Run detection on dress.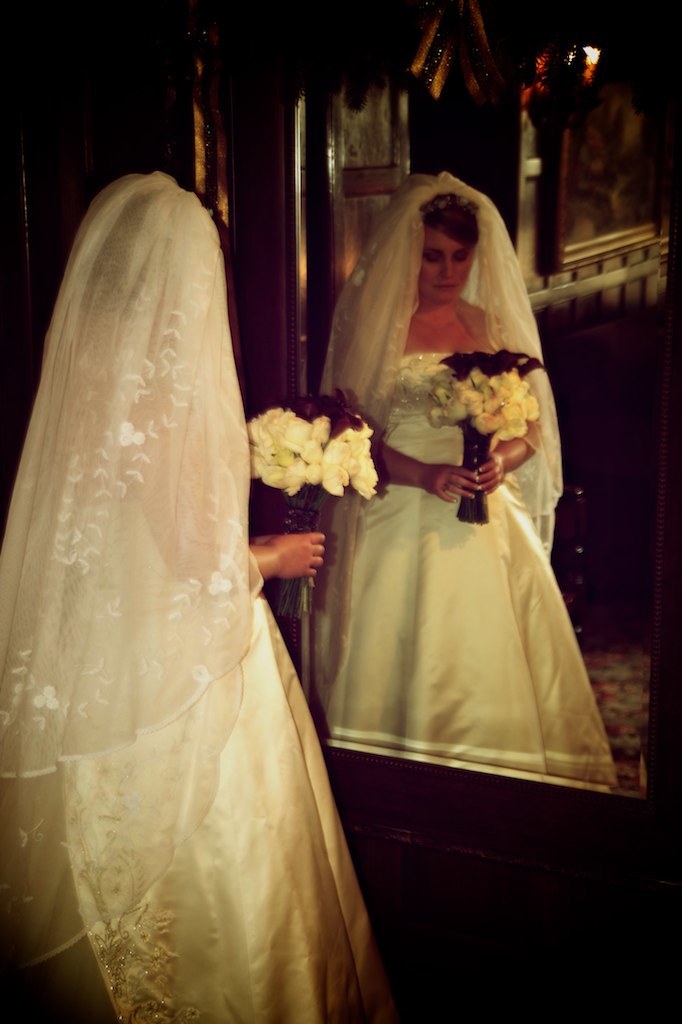
Result: detection(0, 483, 388, 1023).
